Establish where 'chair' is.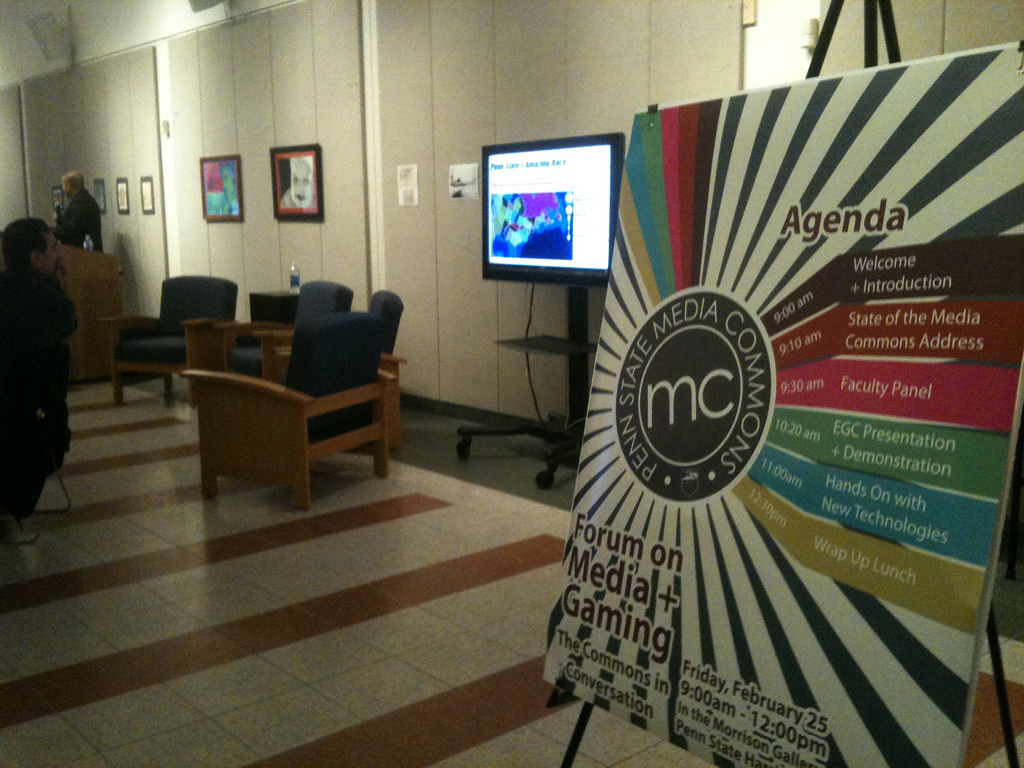
Established at 270, 299, 410, 440.
